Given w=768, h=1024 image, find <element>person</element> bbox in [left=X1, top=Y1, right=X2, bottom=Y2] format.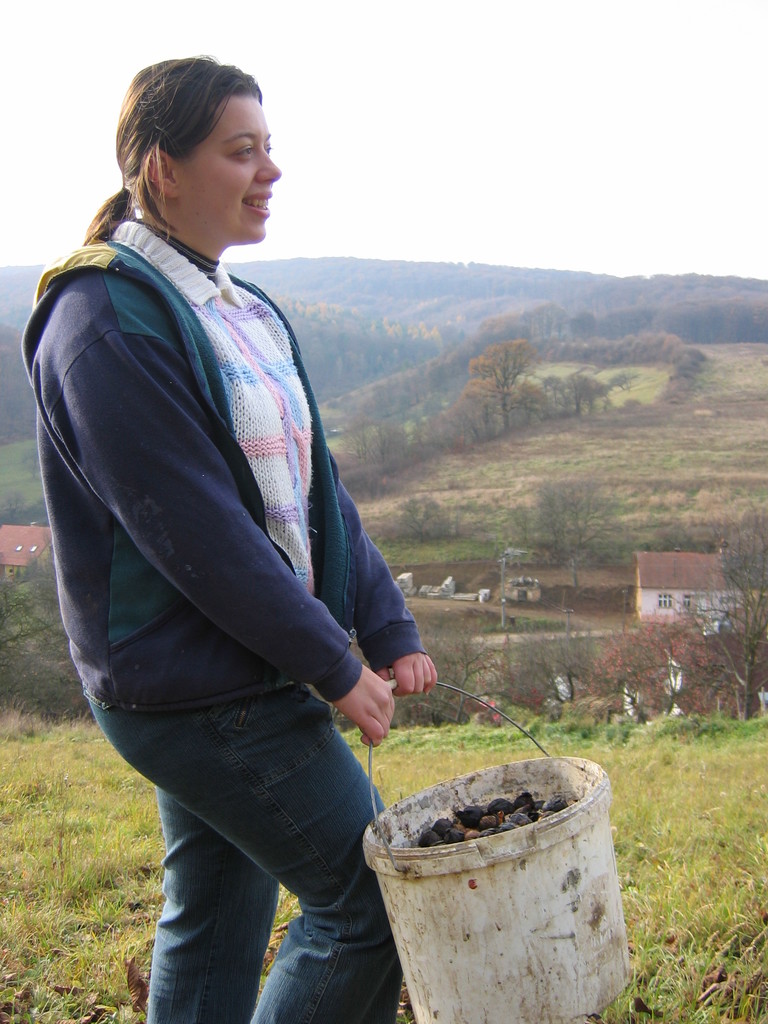
[left=19, top=54, right=435, bottom=1023].
